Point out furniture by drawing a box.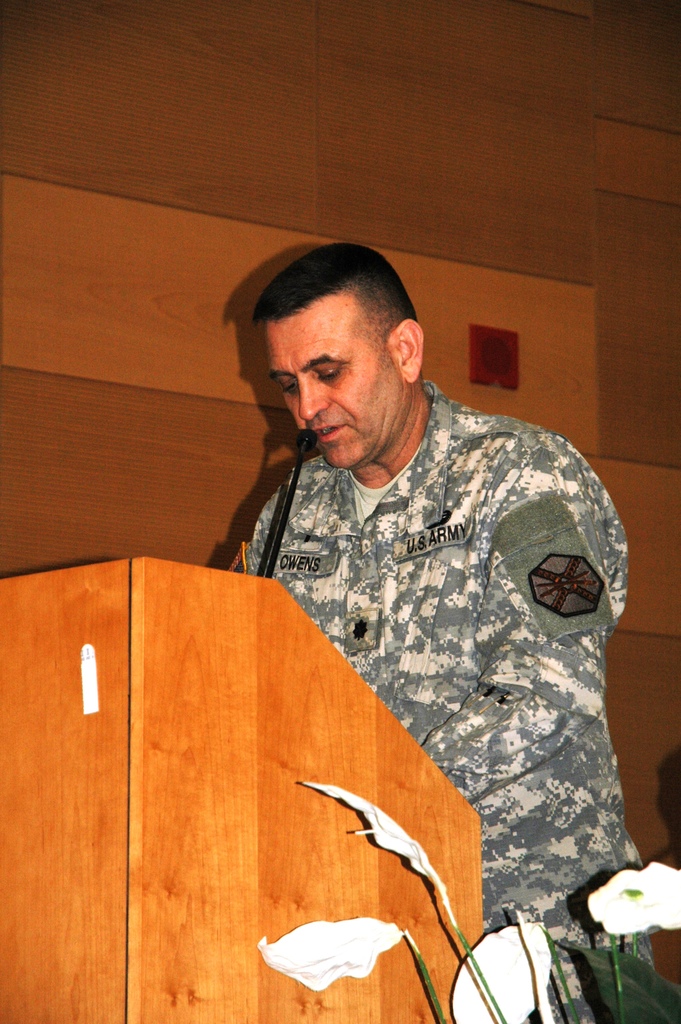
0:556:486:1023.
